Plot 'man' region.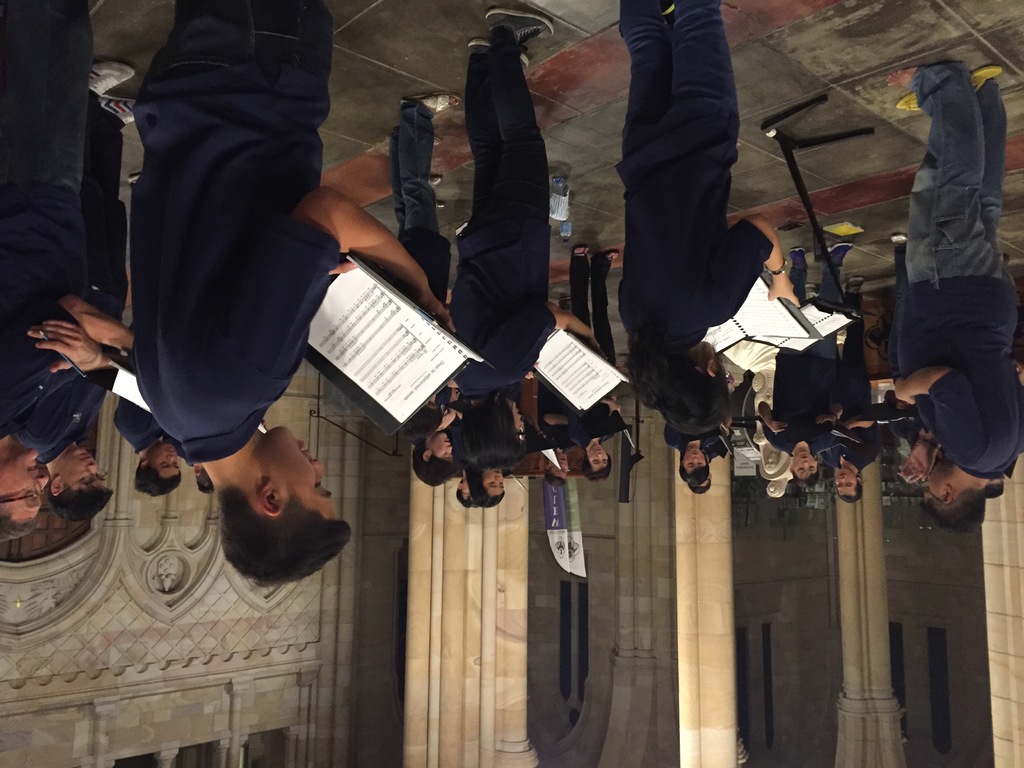
Plotted at <box>544,296,570,490</box>.
